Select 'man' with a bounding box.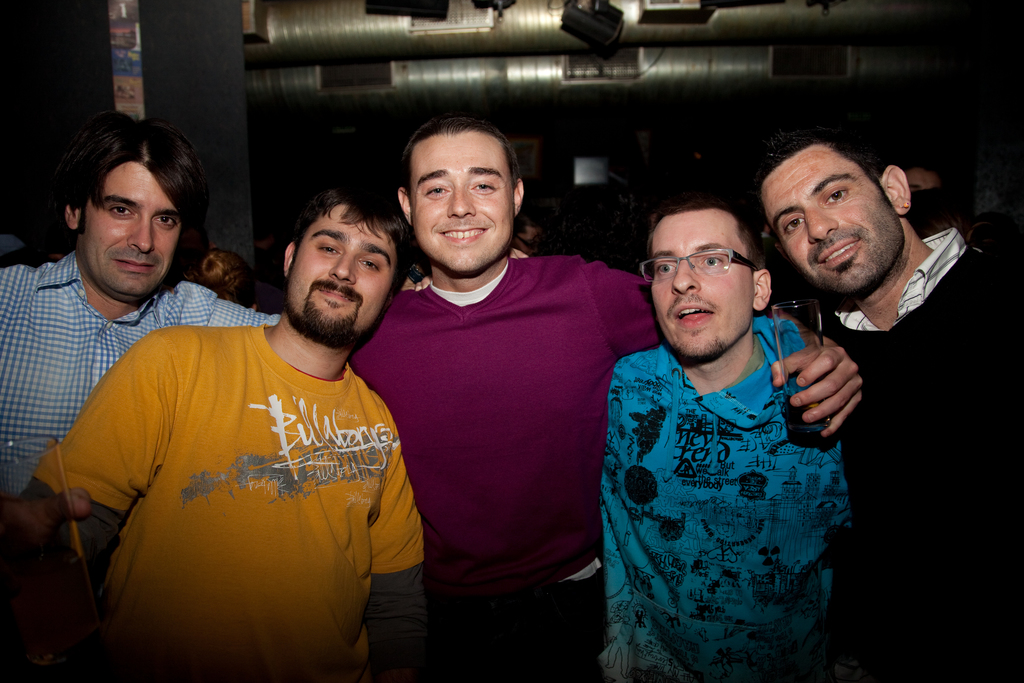
Rect(592, 199, 876, 682).
